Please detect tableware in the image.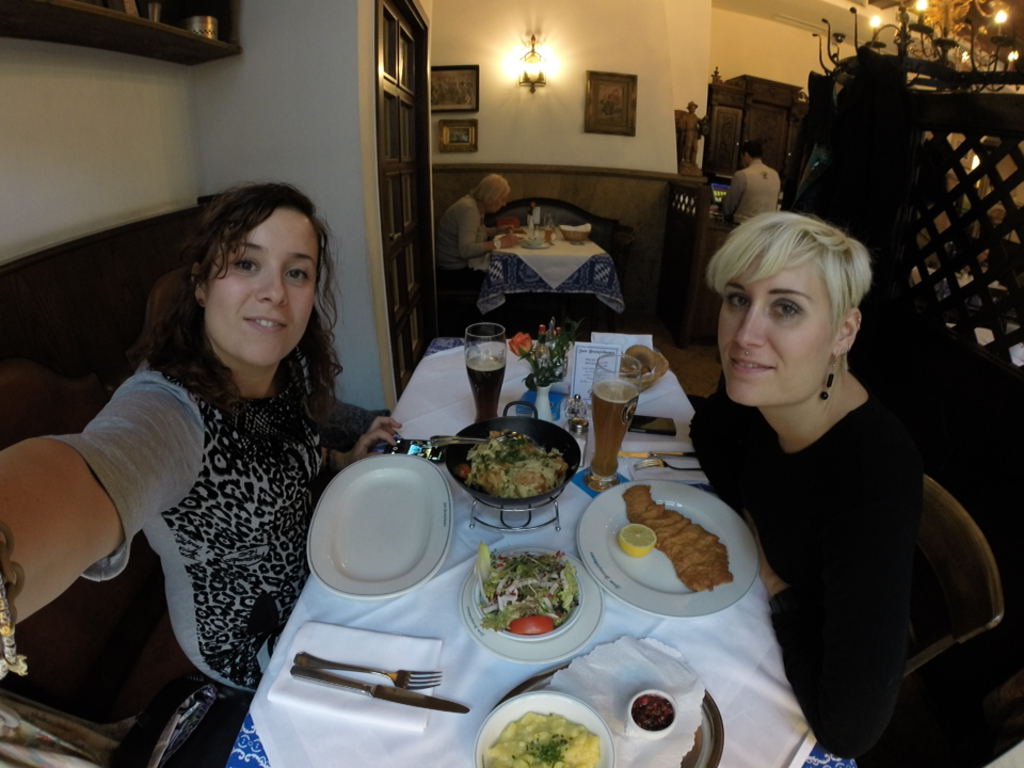
286/665/468/710.
